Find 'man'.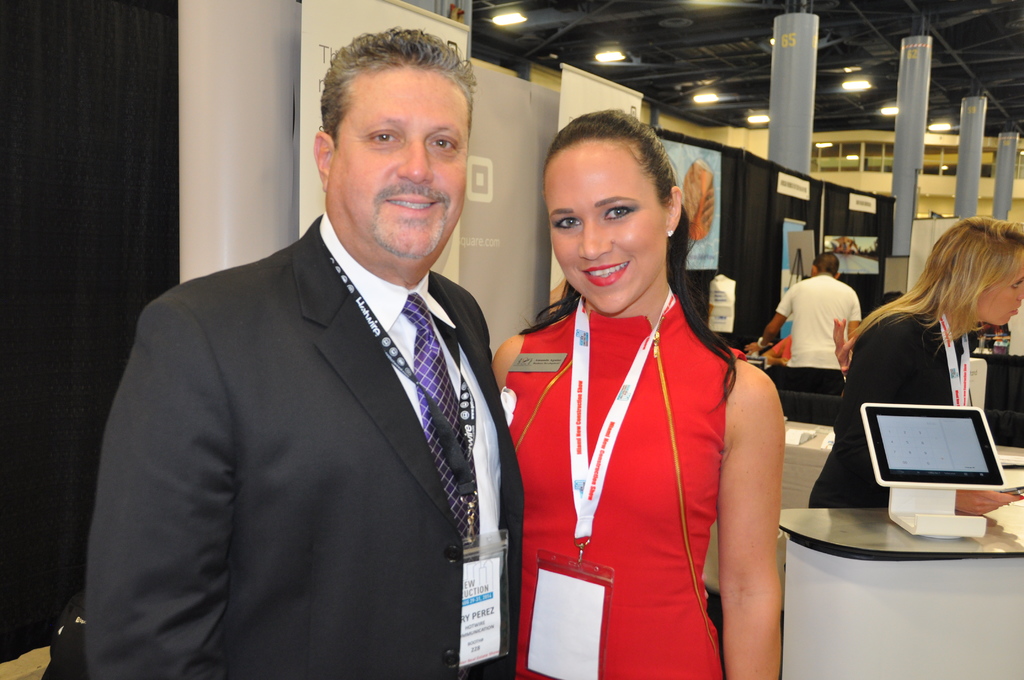
bbox=[750, 252, 860, 375].
